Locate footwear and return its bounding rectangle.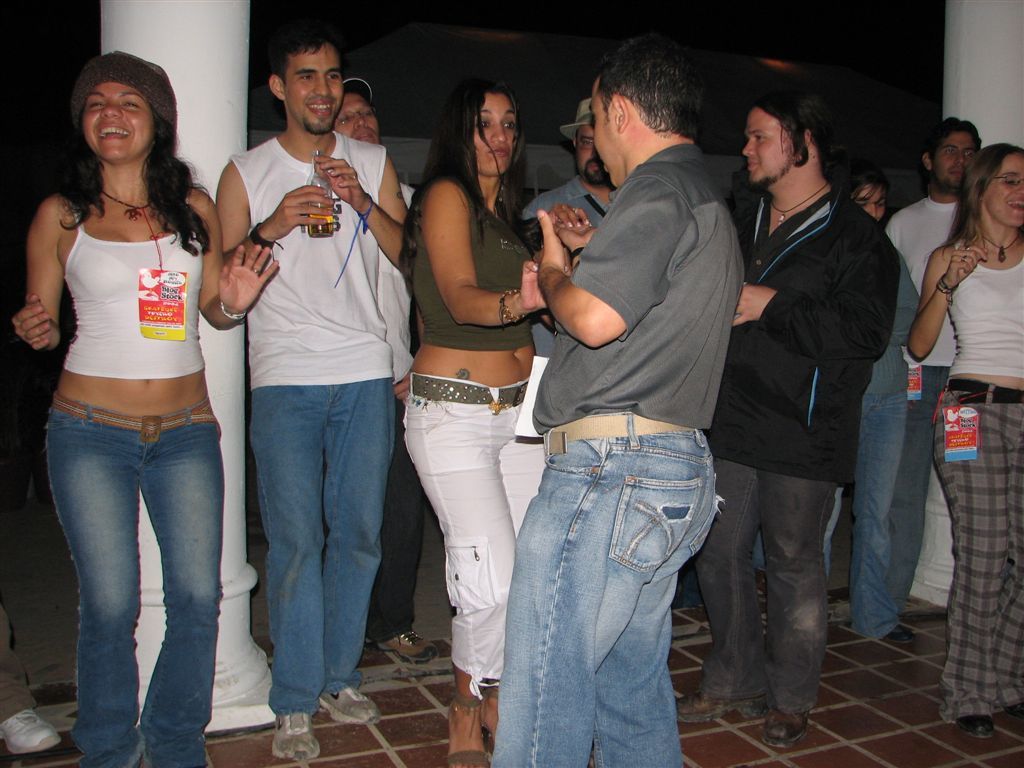
Rect(763, 702, 818, 750).
